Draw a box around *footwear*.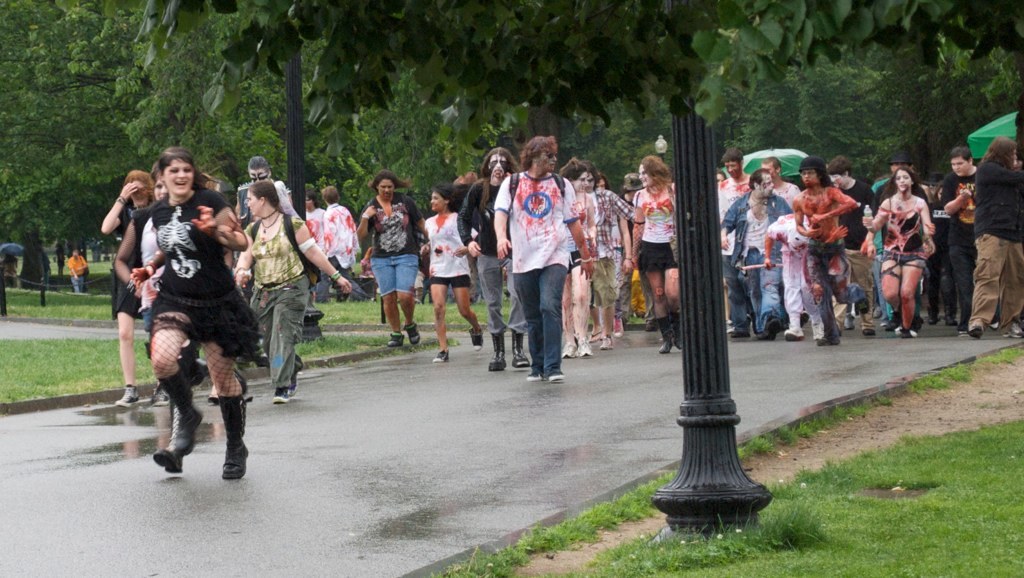
locate(561, 341, 577, 357).
